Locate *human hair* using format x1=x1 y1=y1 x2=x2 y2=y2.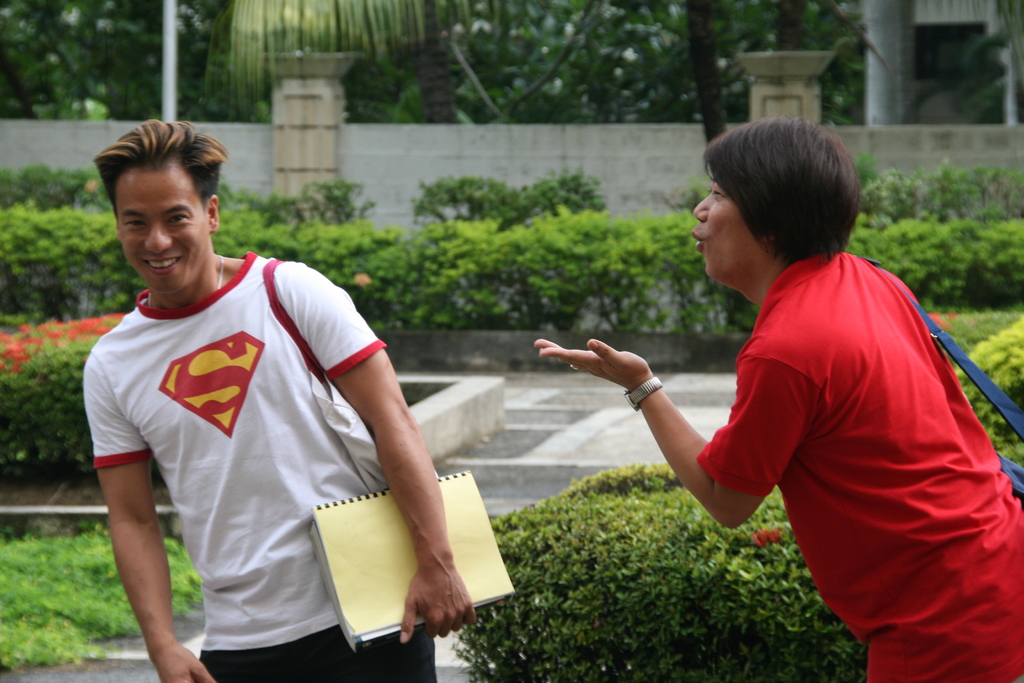
x1=704 y1=117 x2=870 y2=284.
